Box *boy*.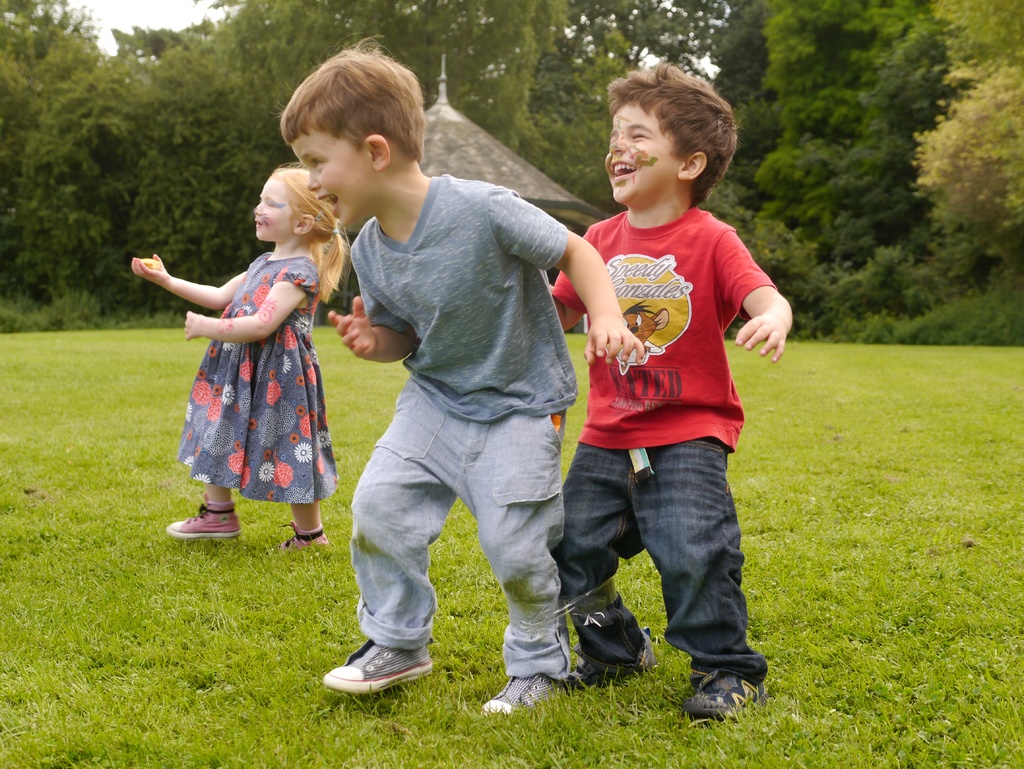
<box>527,84,789,692</box>.
